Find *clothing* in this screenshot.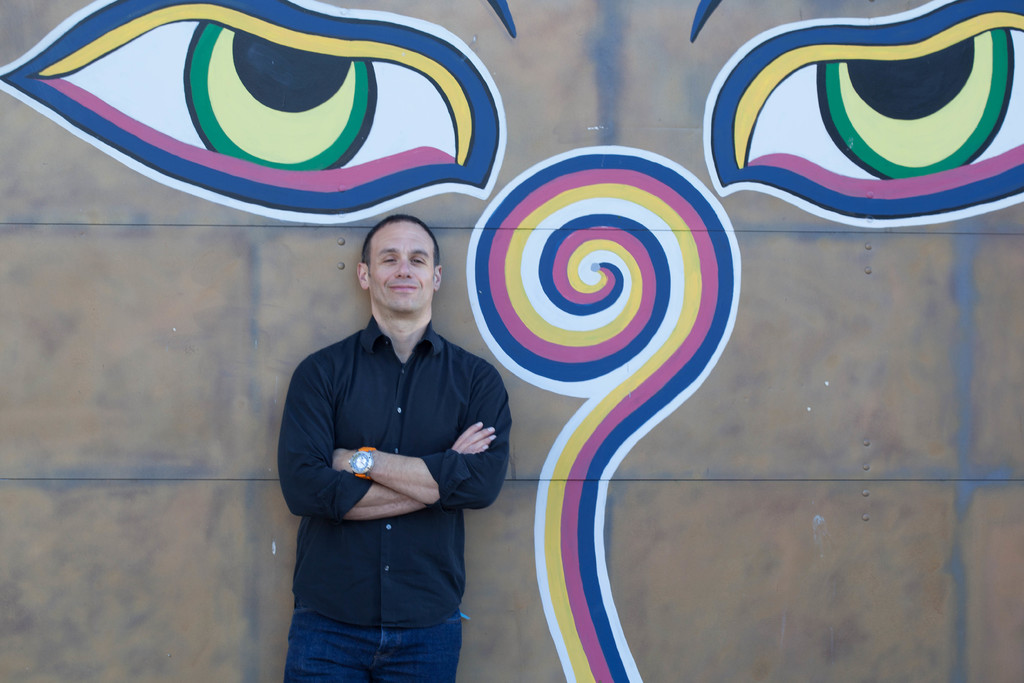
The bounding box for *clothing* is x1=280, y1=323, x2=525, y2=682.
